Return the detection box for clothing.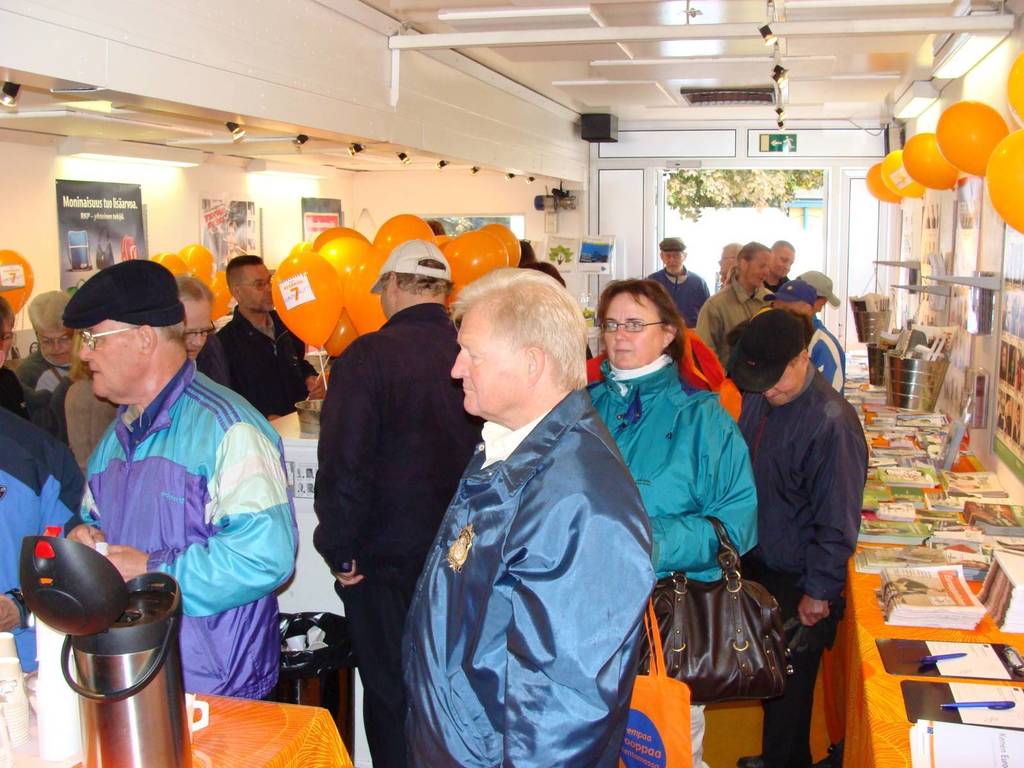
x1=646 y1=262 x2=709 y2=323.
